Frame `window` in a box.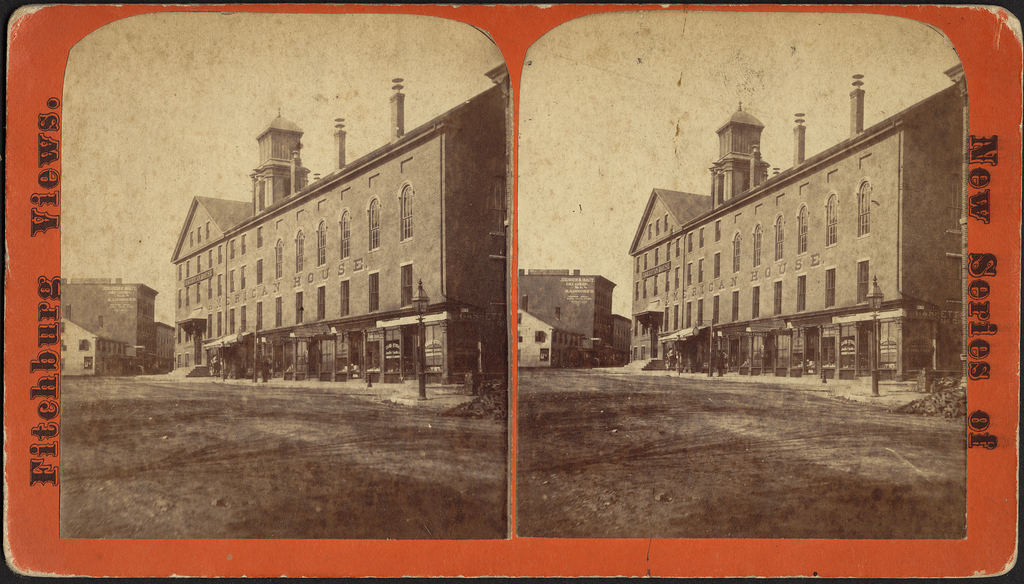
bbox(188, 261, 191, 277).
